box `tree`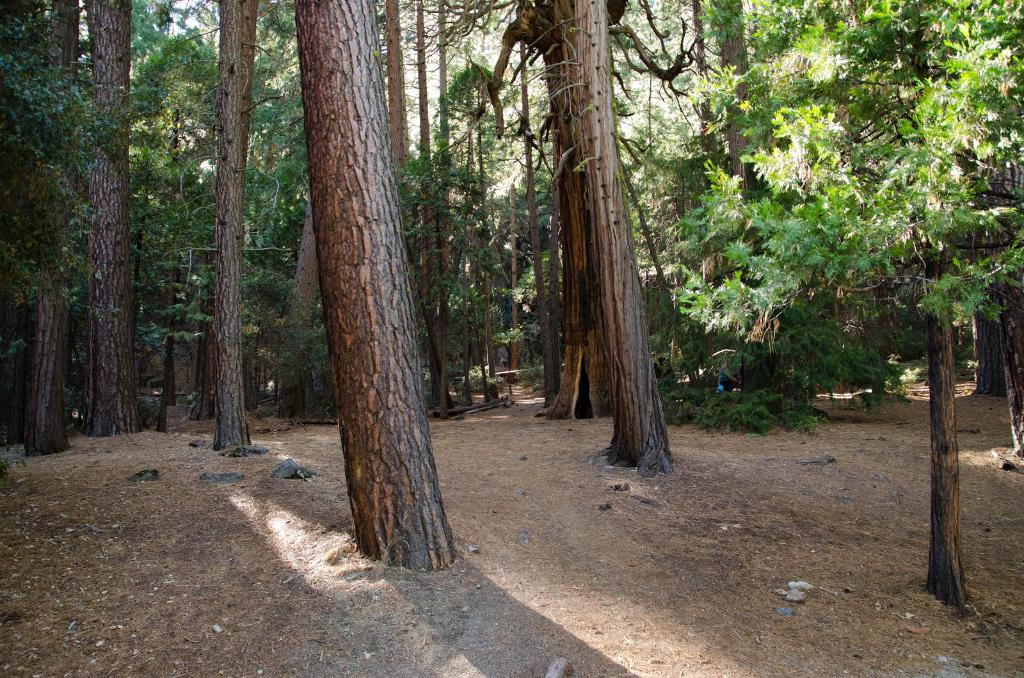
pyautogui.locateOnScreen(210, 0, 262, 446)
